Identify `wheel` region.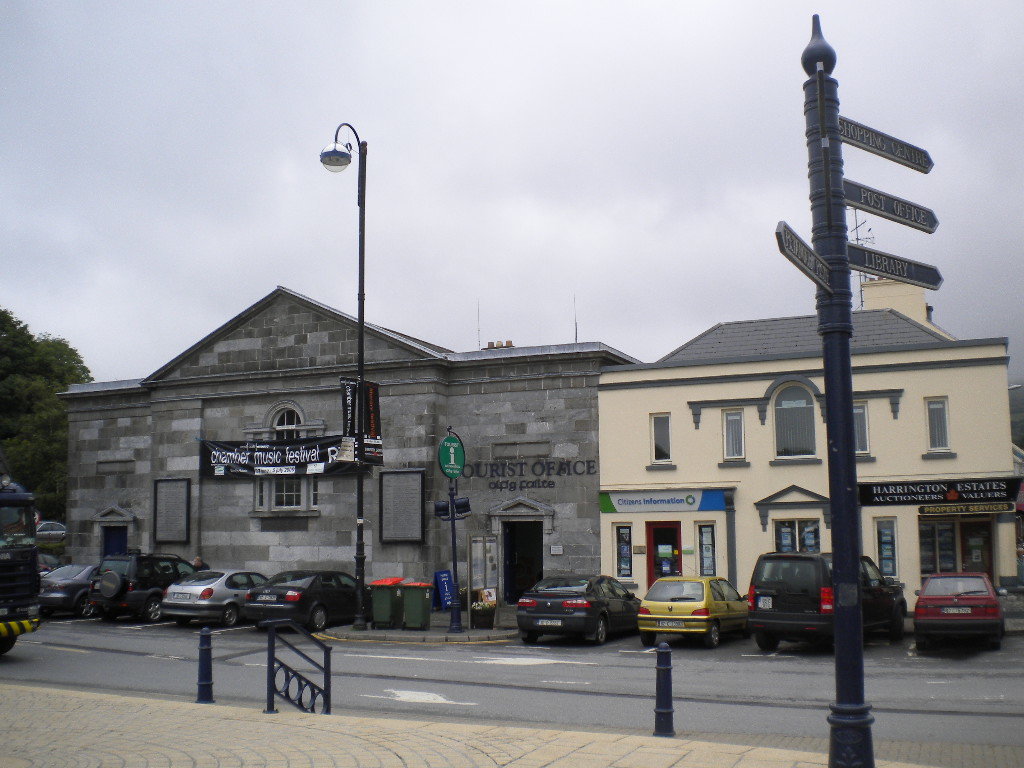
Region: crop(592, 617, 609, 639).
